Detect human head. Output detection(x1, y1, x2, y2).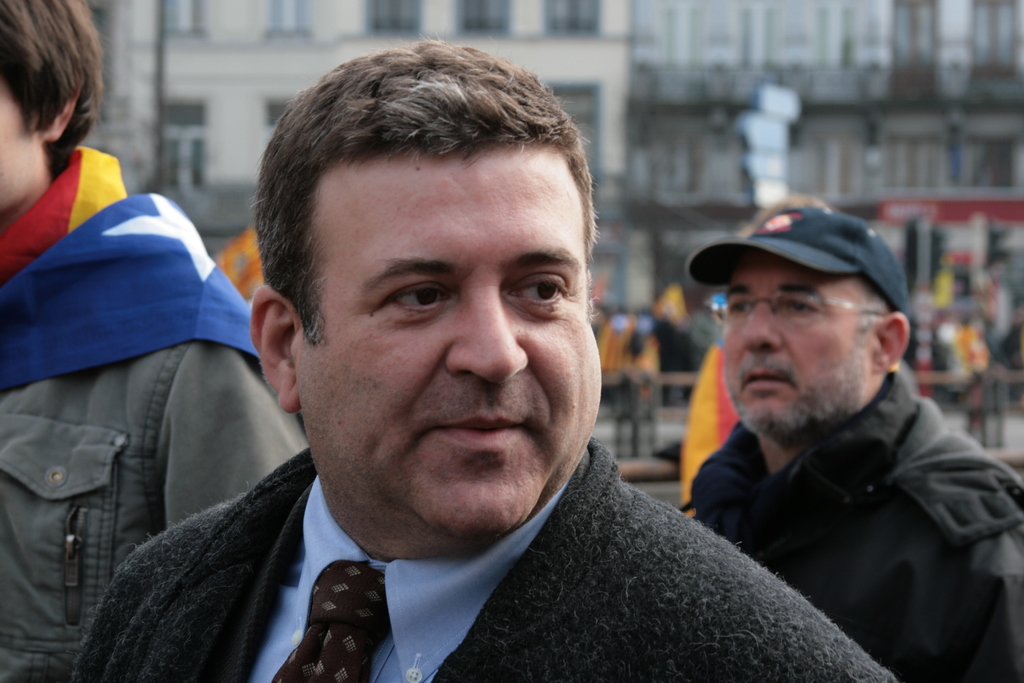
detection(252, 42, 600, 542).
